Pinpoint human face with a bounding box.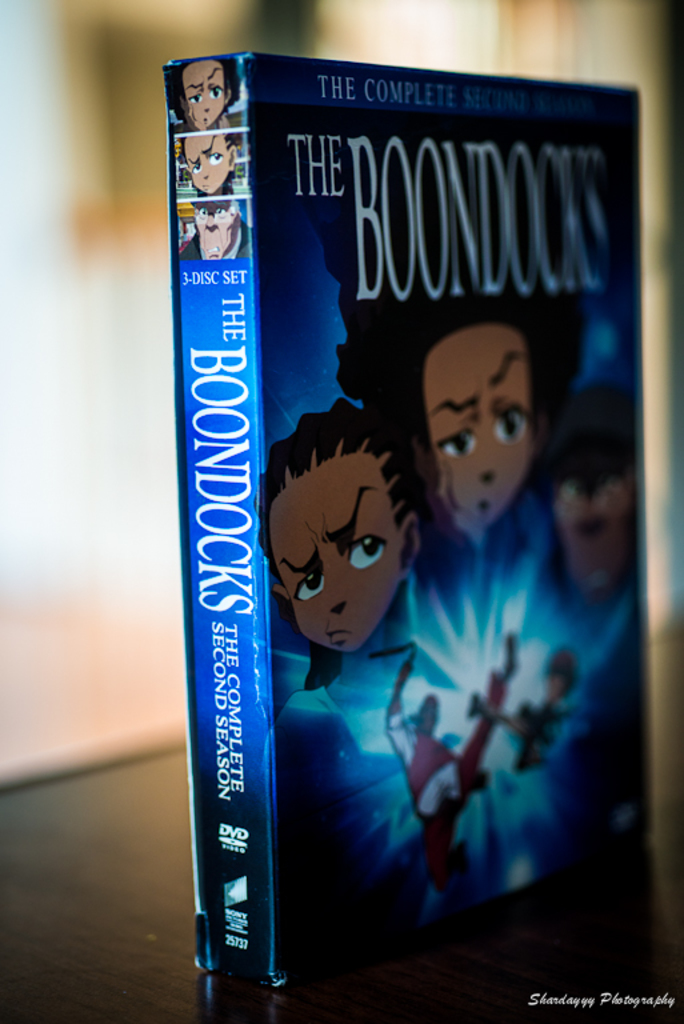
{"x1": 425, "y1": 325, "x2": 531, "y2": 535}.
